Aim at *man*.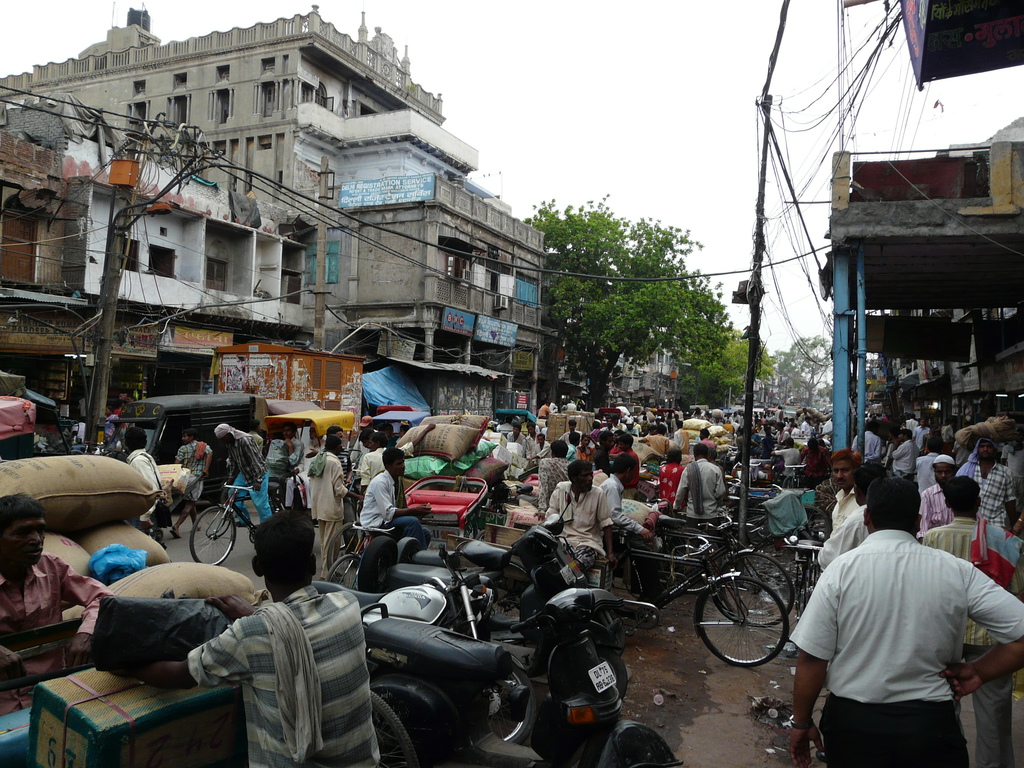
Aimed at box=[960, 438, 1016, 533].
